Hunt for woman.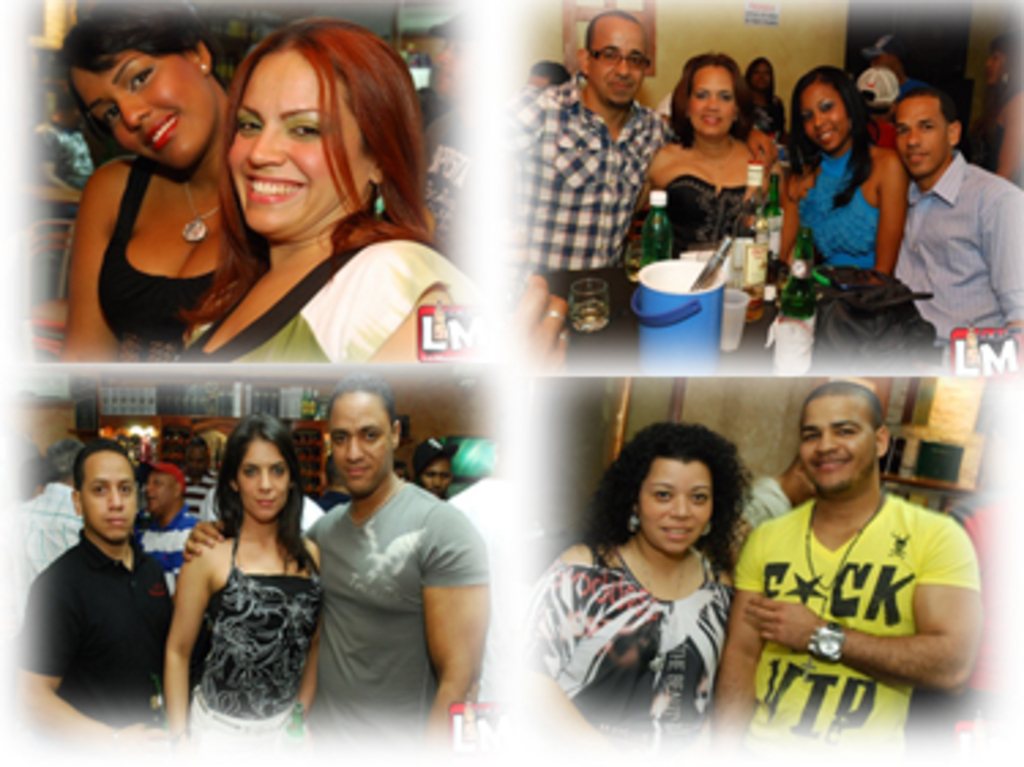
Hunted down at crop(41, 16, 270, 390).
